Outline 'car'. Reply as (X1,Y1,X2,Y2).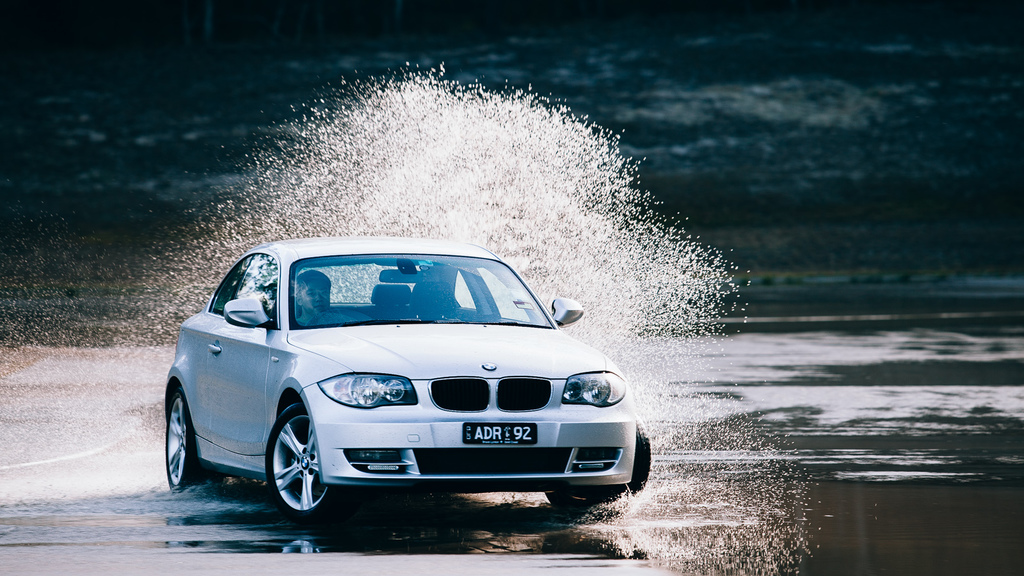
(163,237,650,524).
